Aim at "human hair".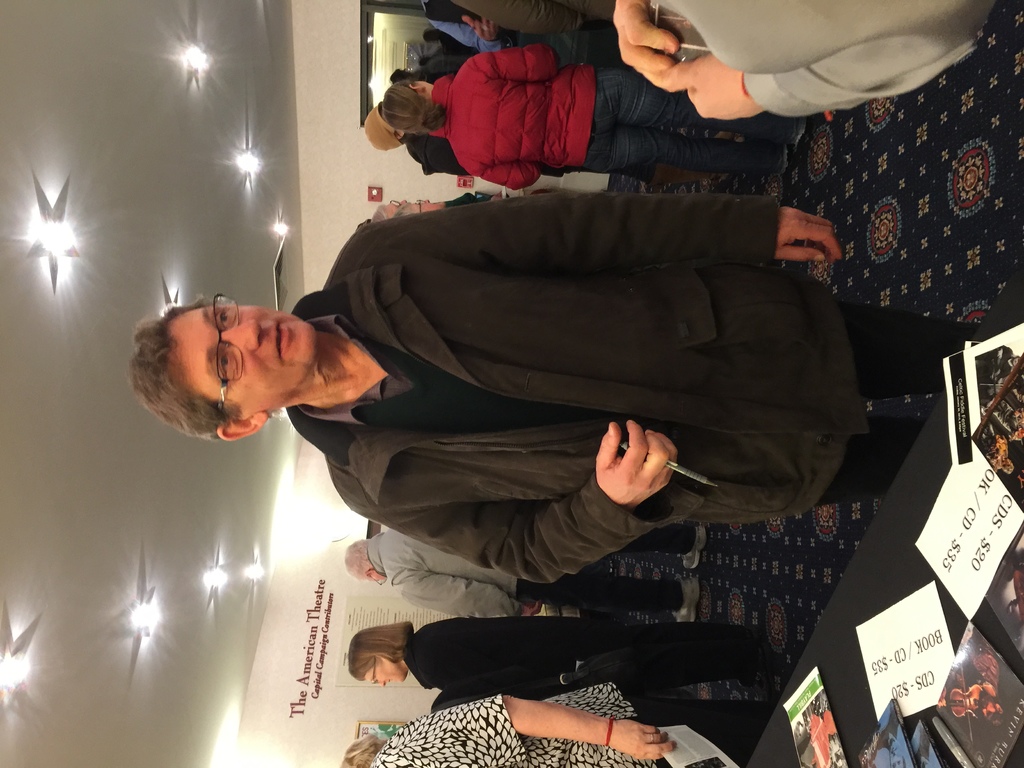
Aimed at 346,621,414,680.
